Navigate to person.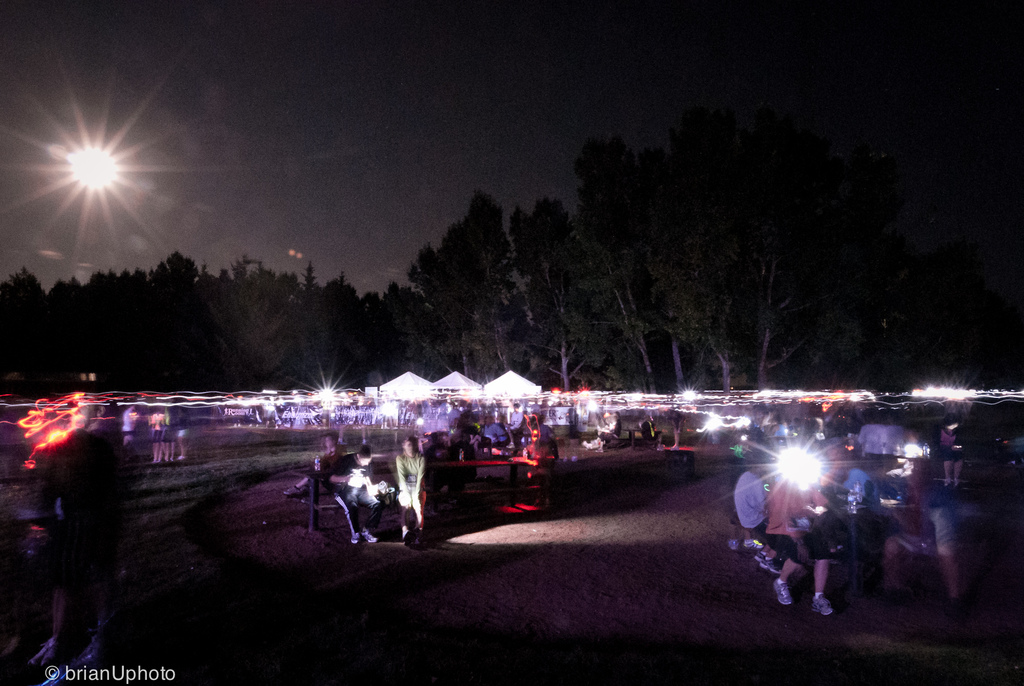
Navigation target: rect(764, 467, 834, 617).
